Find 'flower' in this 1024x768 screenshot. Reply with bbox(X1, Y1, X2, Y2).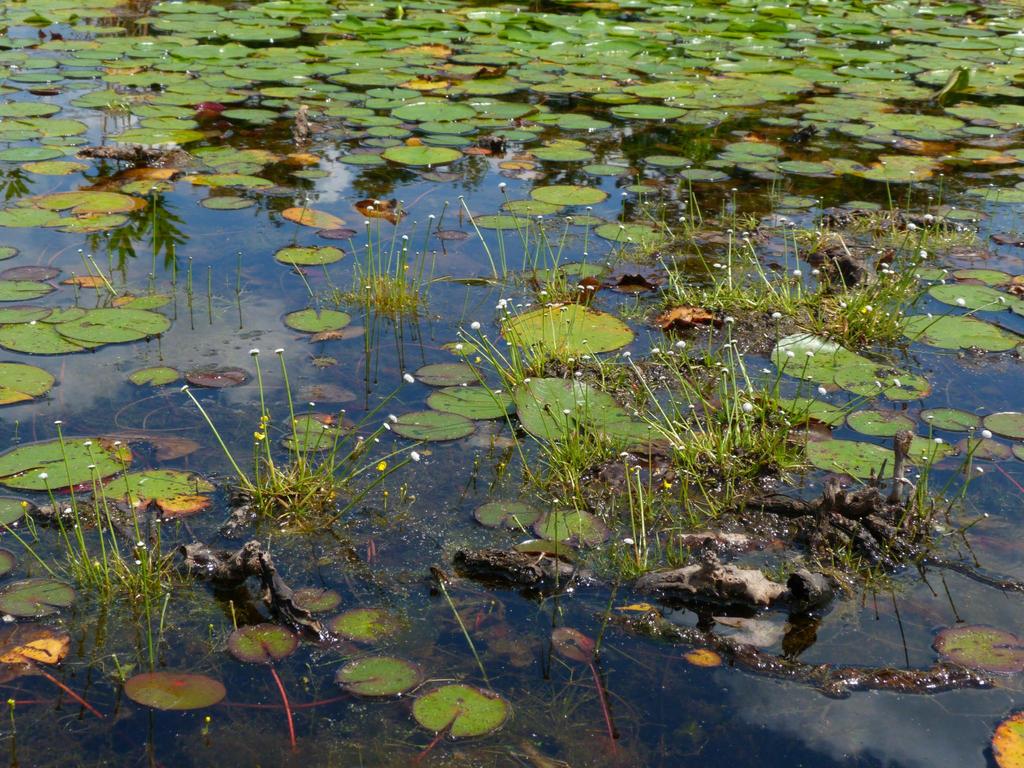
bbox(355, 434, 367, 441).
